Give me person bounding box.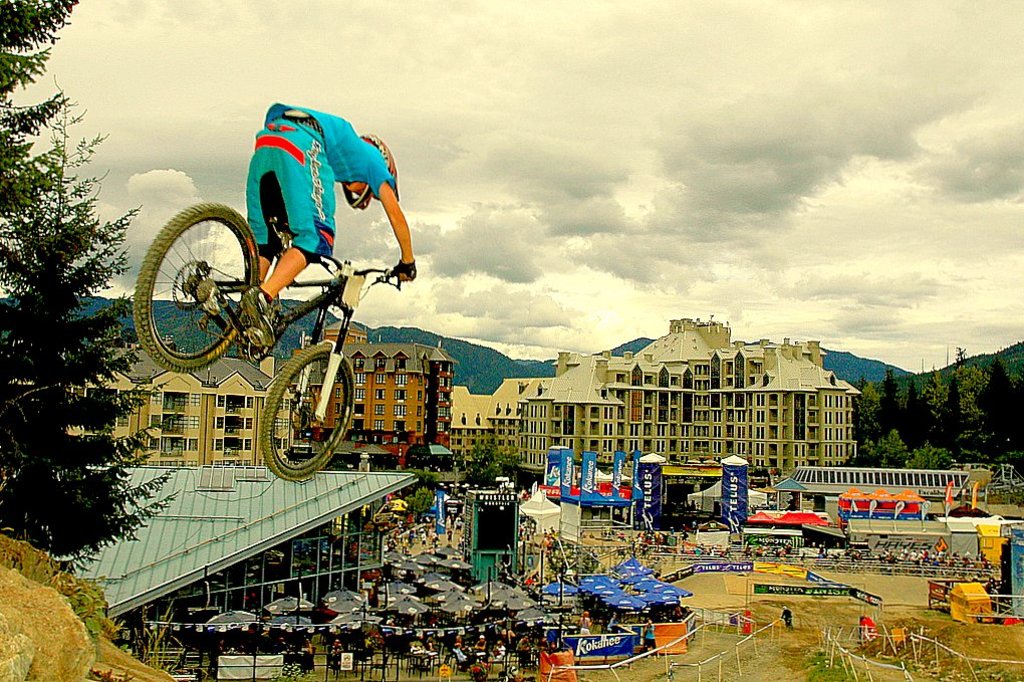
pyautogui.locateOnScreen(162, 86, 403, 406).
